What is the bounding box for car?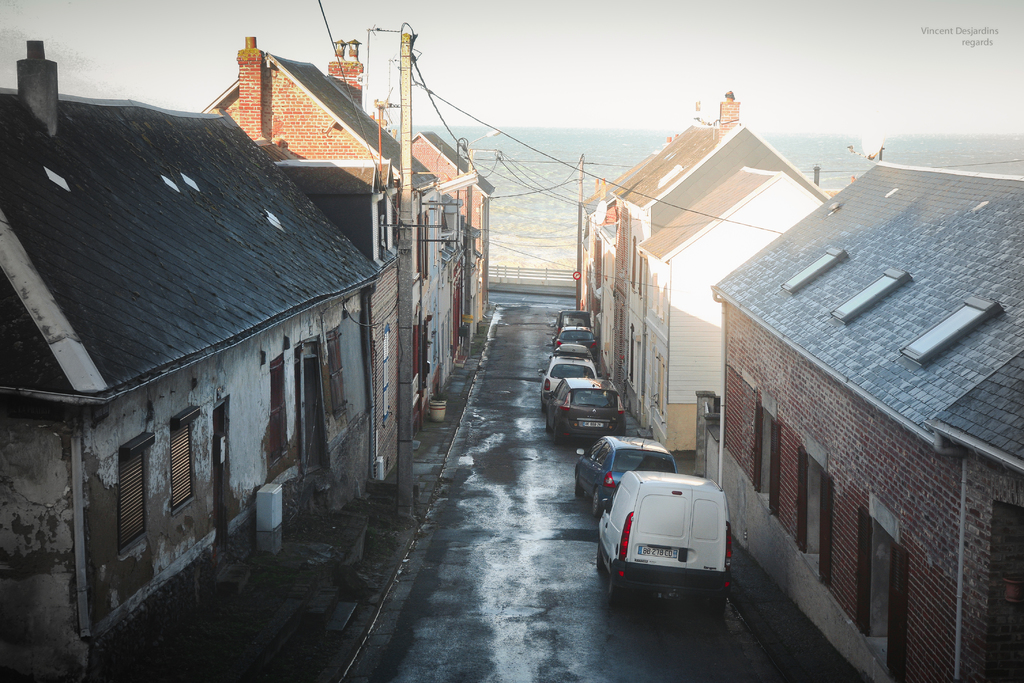
[561, 311, 595, 324].
